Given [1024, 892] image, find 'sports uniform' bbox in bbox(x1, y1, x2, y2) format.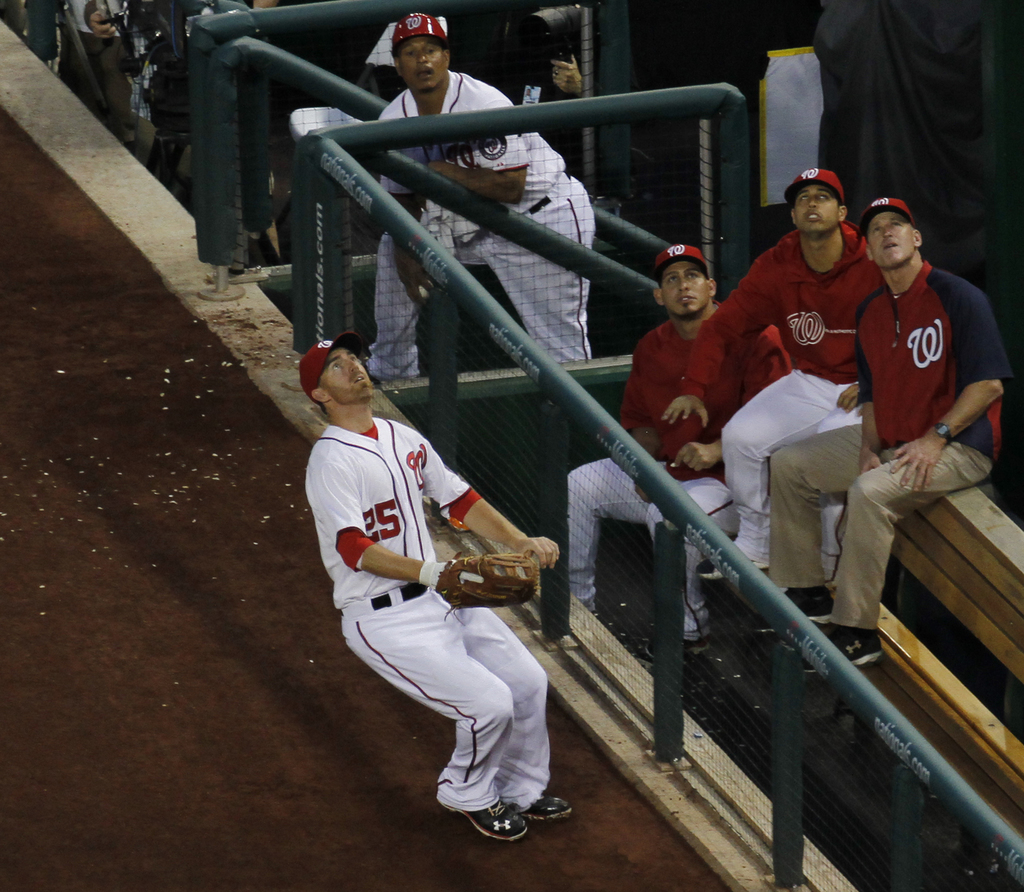
bbox(751, 265, 996, 646).
